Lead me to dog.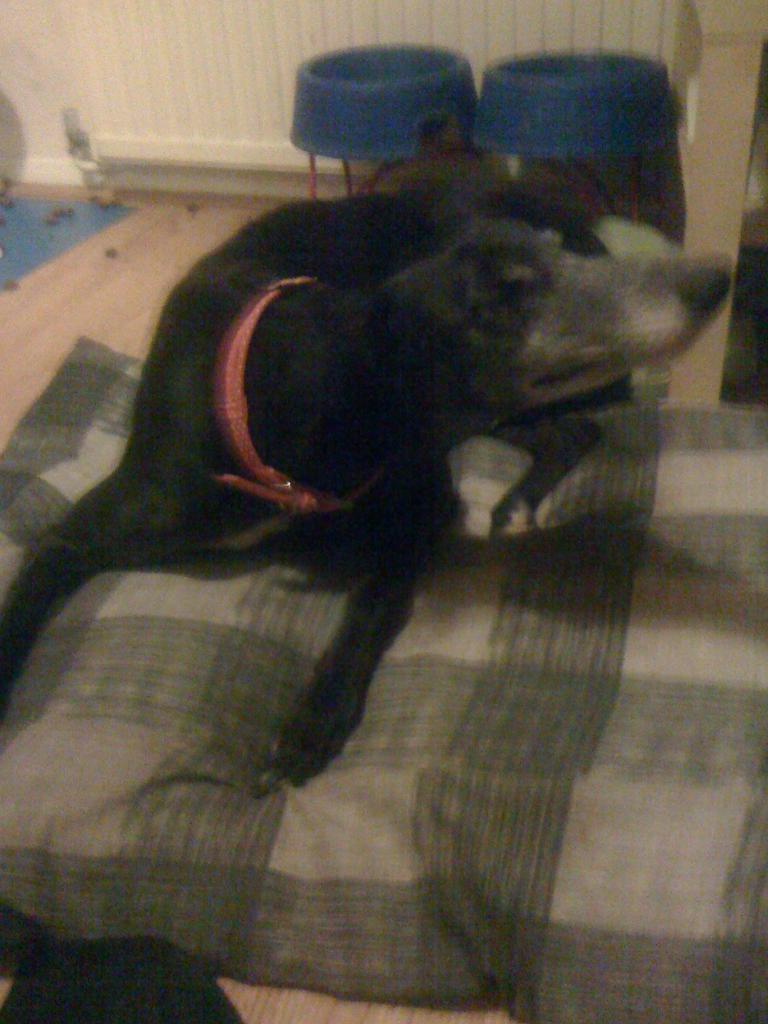
Lead to rect(0, 184, 737, 791).
